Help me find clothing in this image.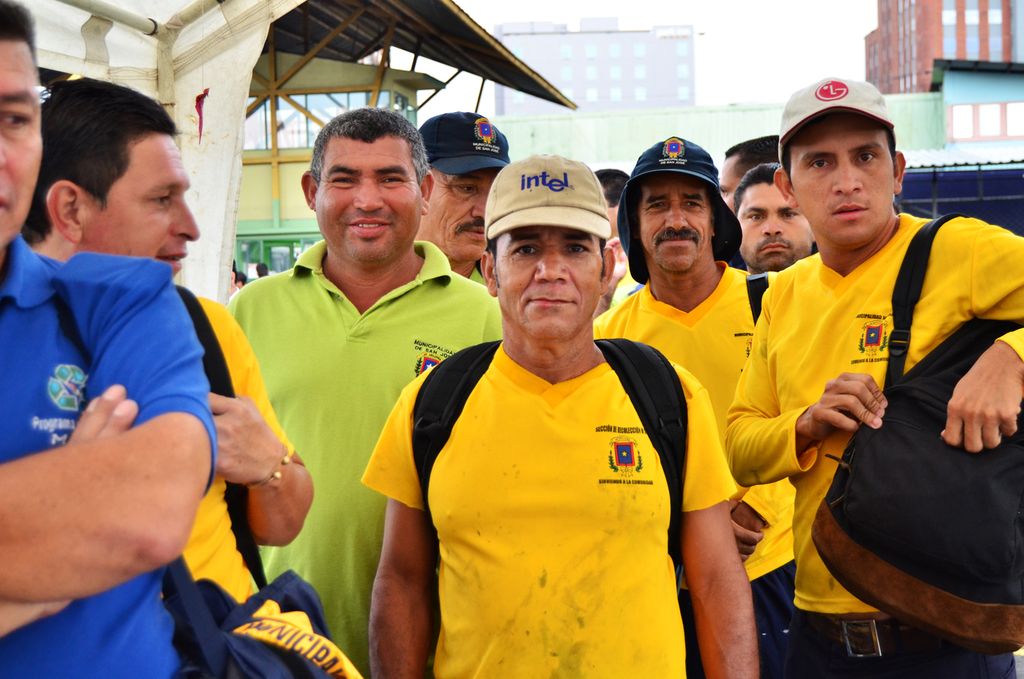
Found it: bbox(759, 171, 1010, 643).
